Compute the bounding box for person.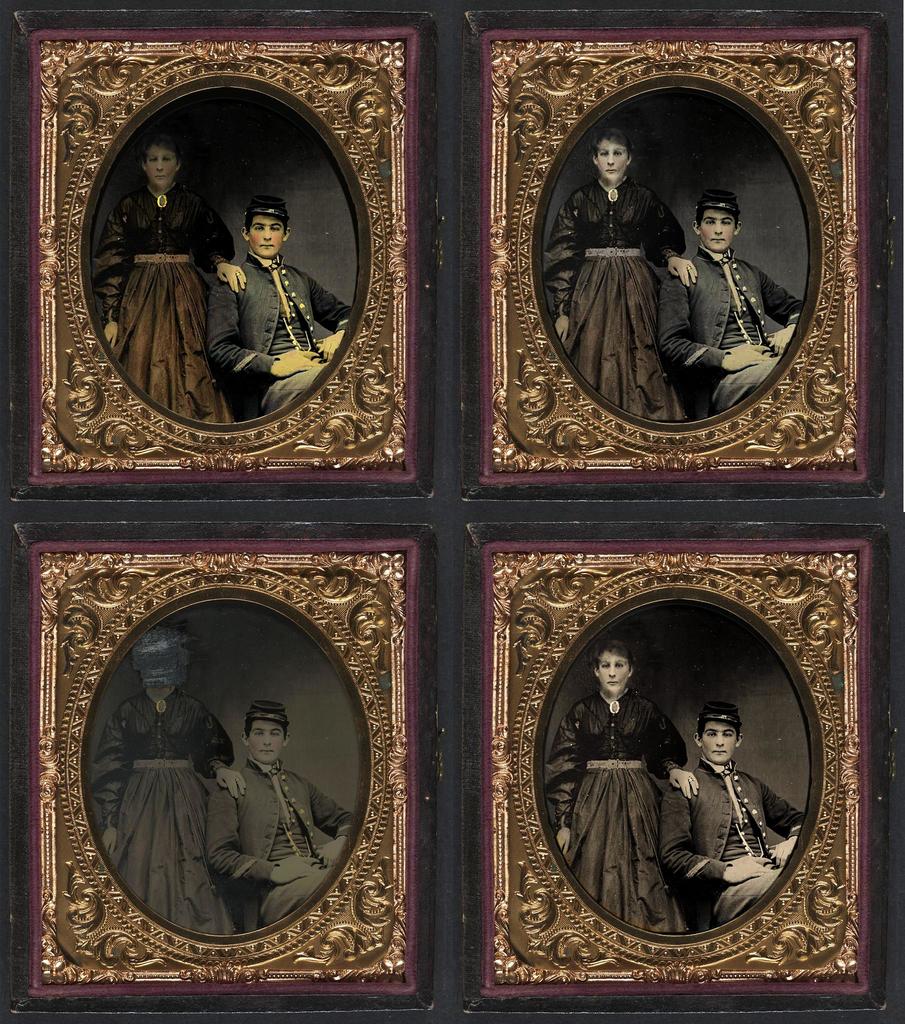
(545, 127, 696, 417).
